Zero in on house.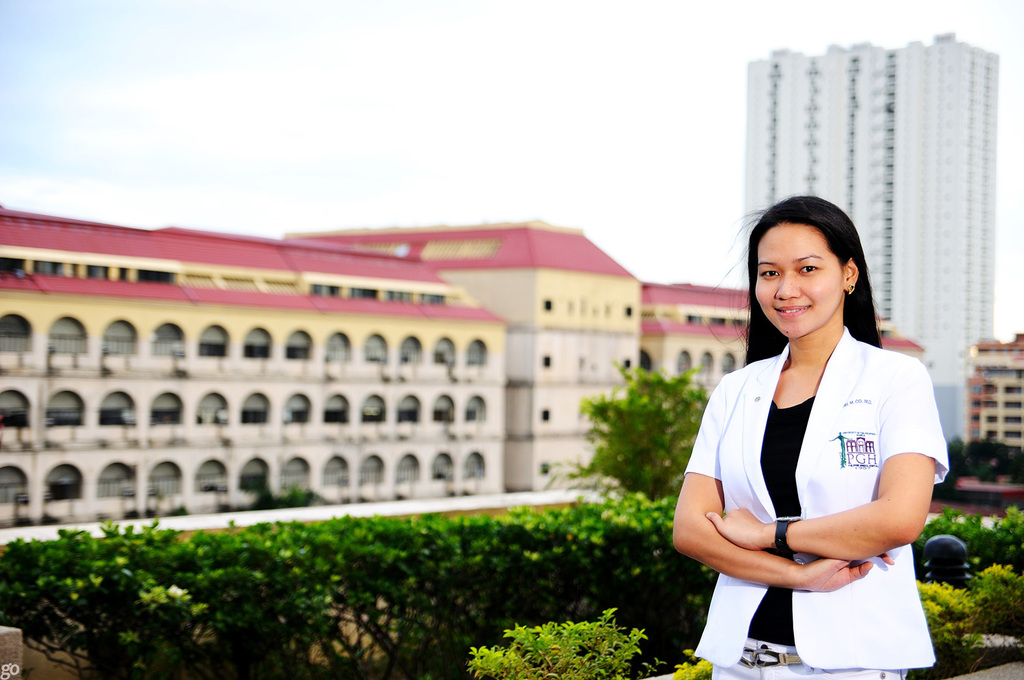
Zeroed in: BBox(964, 330, 1023, 440).
